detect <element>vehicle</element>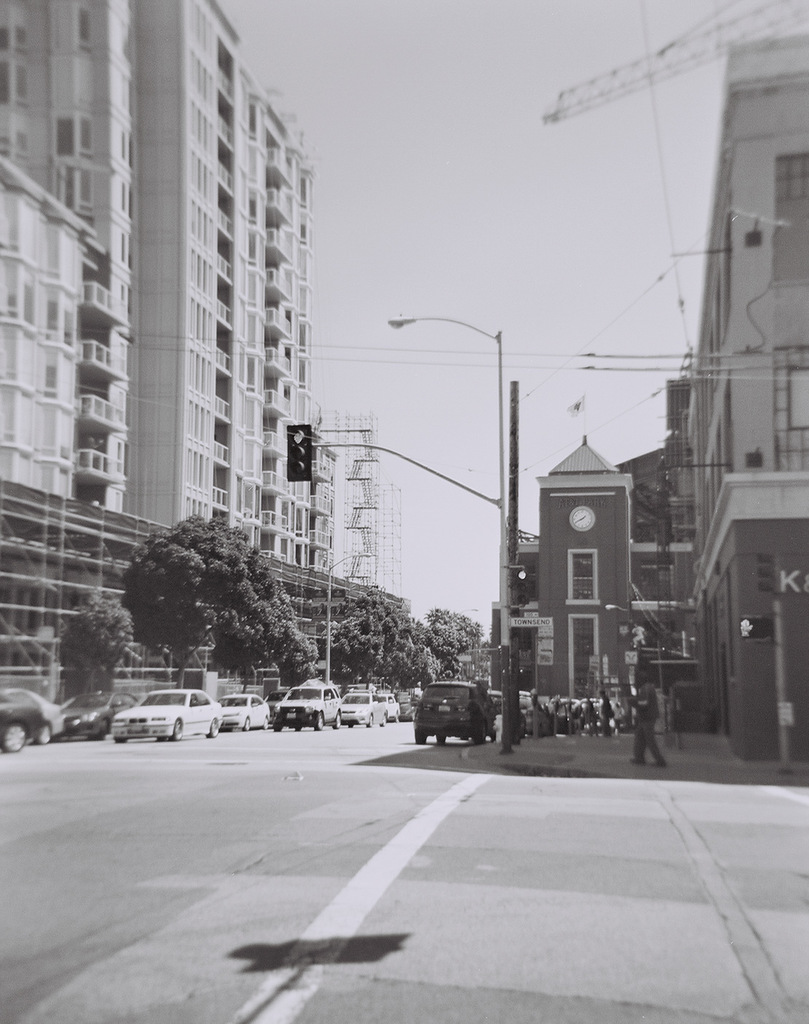
<region>34, 693, 68, 747</region>
